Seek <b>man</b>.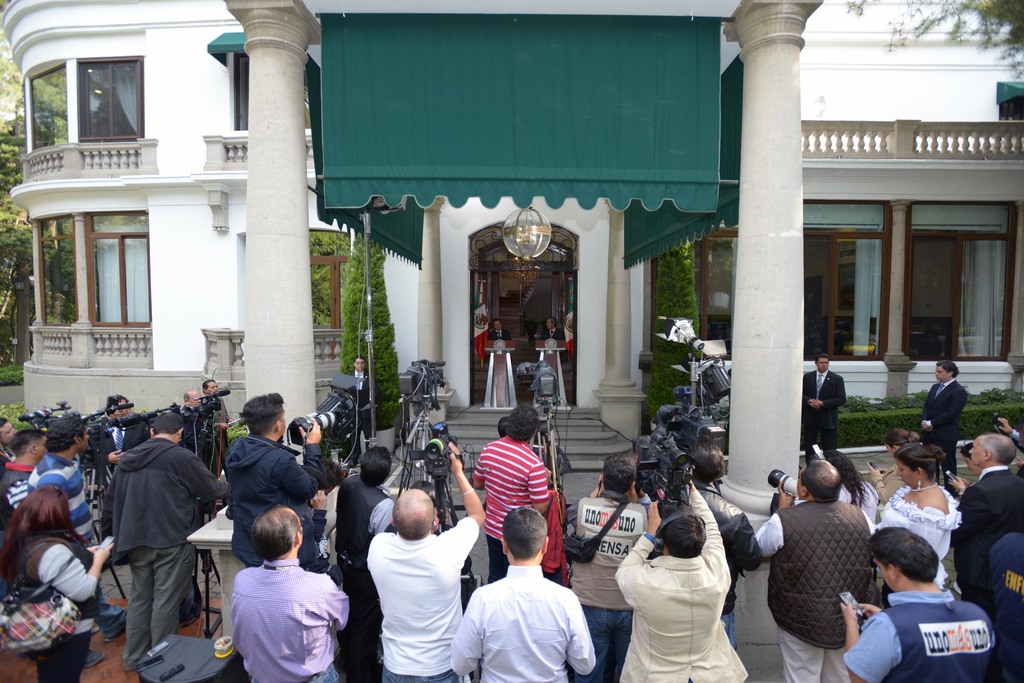
<box>564,457,653,682</box>.
